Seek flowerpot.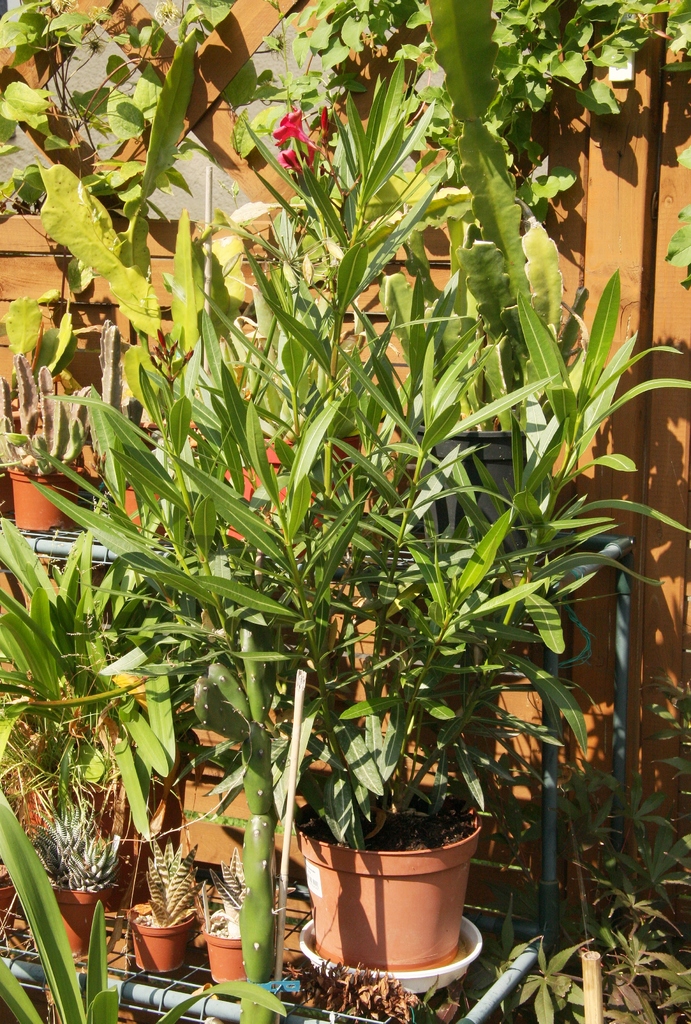
(127, 896, 193, 977).
